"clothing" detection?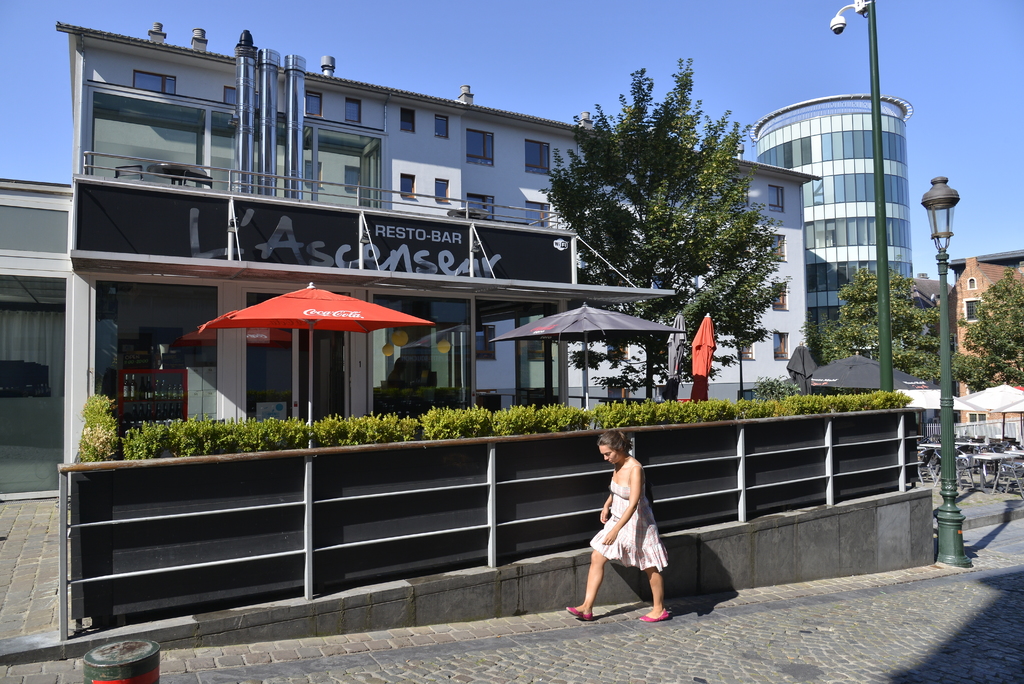
region(591, 458, 670, 601)
